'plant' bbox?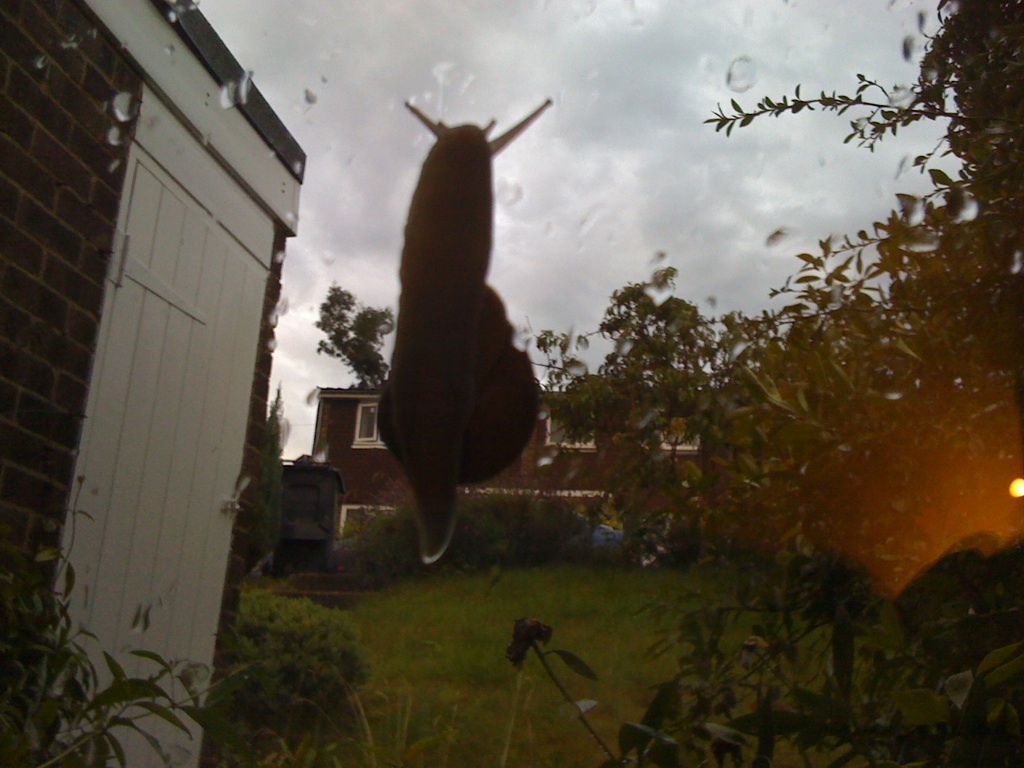
222, 585, 371, 734
